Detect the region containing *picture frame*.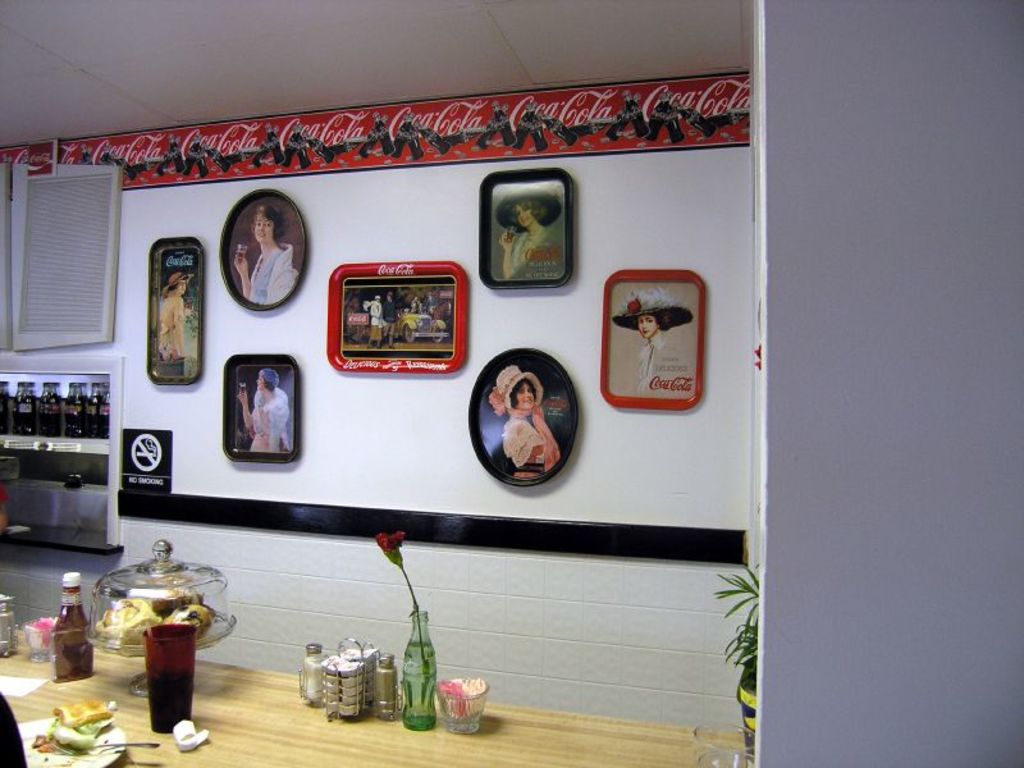
<bbox>461, 340, 588, 499</bbox>.
